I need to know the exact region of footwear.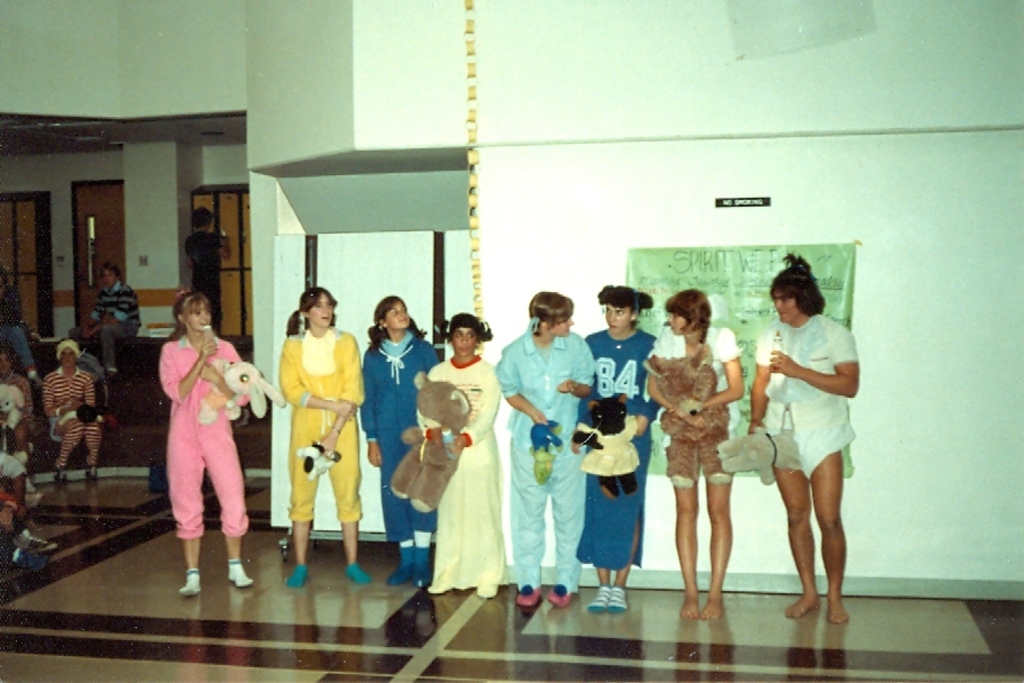
Region: <bbox>83, 463, 97, 477</bbox>.
